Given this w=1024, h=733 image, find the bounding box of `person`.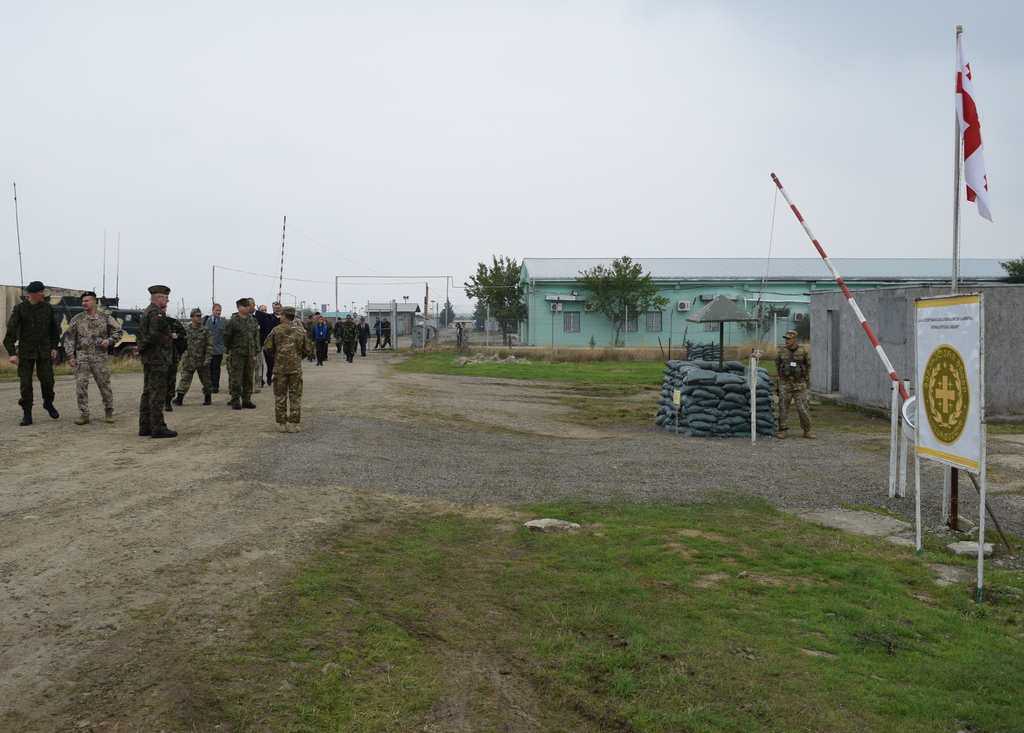
<bbox>335, 314, 355, 366</bbox>.
